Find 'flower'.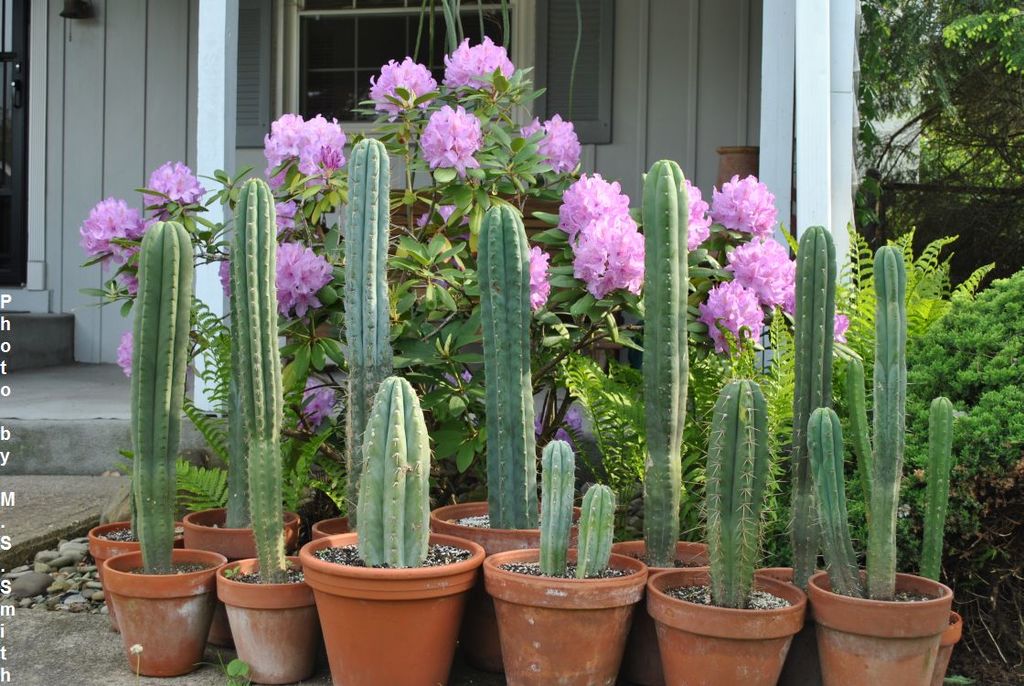
box(571, 217, 646, 301).
